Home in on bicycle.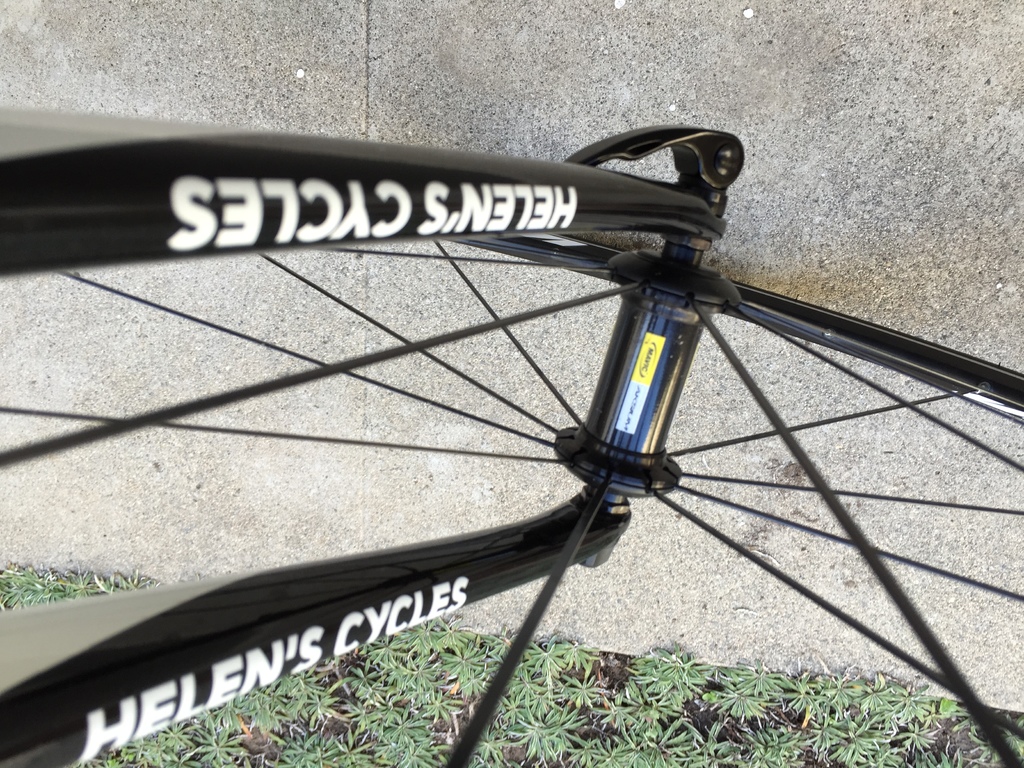
Homed in at region(0, 99, 1023, 767).
